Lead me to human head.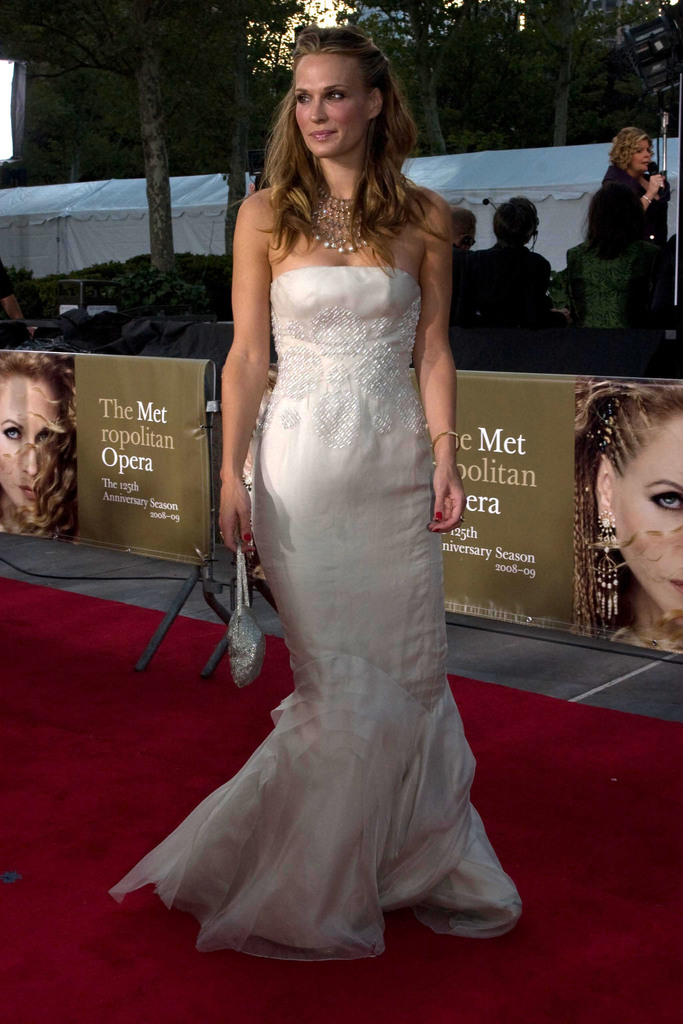
Lead to 588/382/682/618.
